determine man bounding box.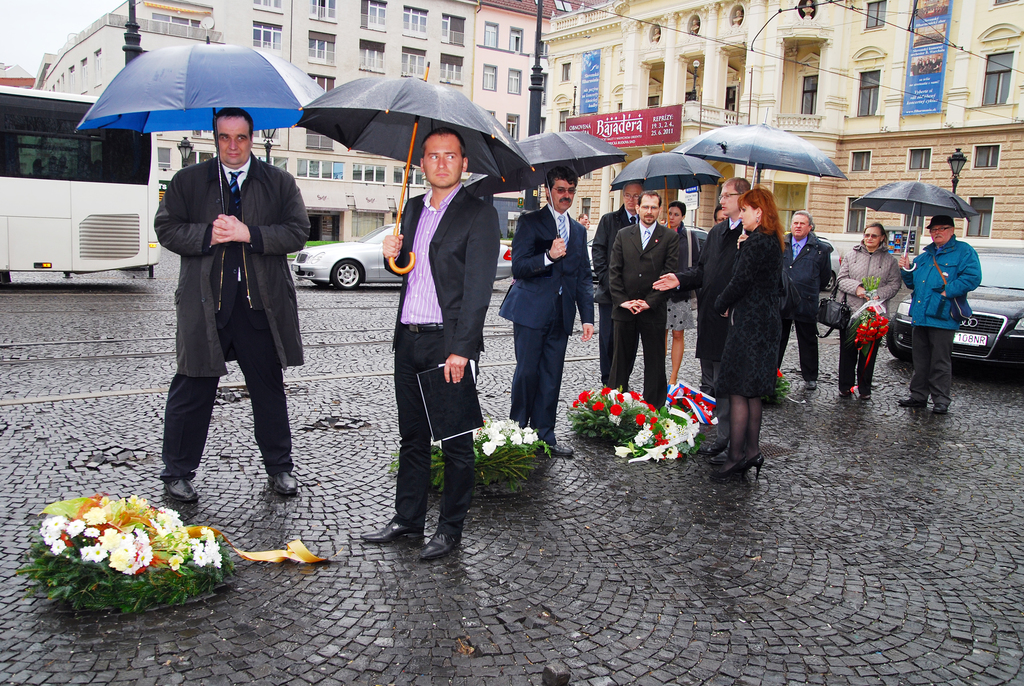
Determined: (649, 177, 754, 457).
